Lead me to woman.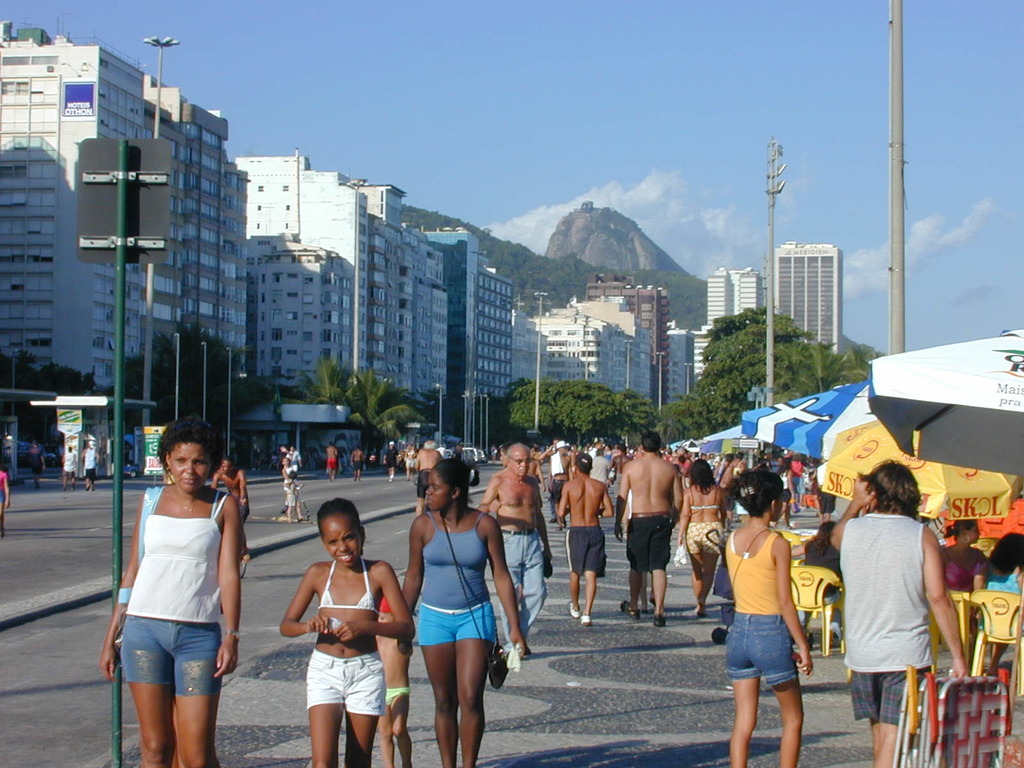
Lead to (940,512,989,596).
